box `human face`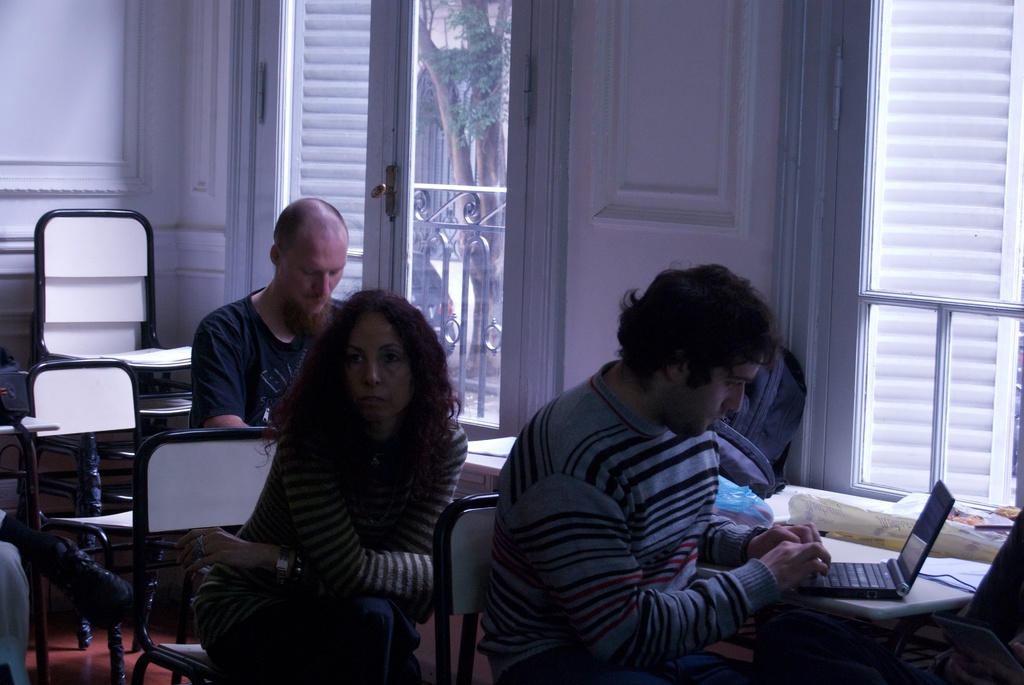
{"left": 674, "top": 350, "right": 767, "bottom": 436}
